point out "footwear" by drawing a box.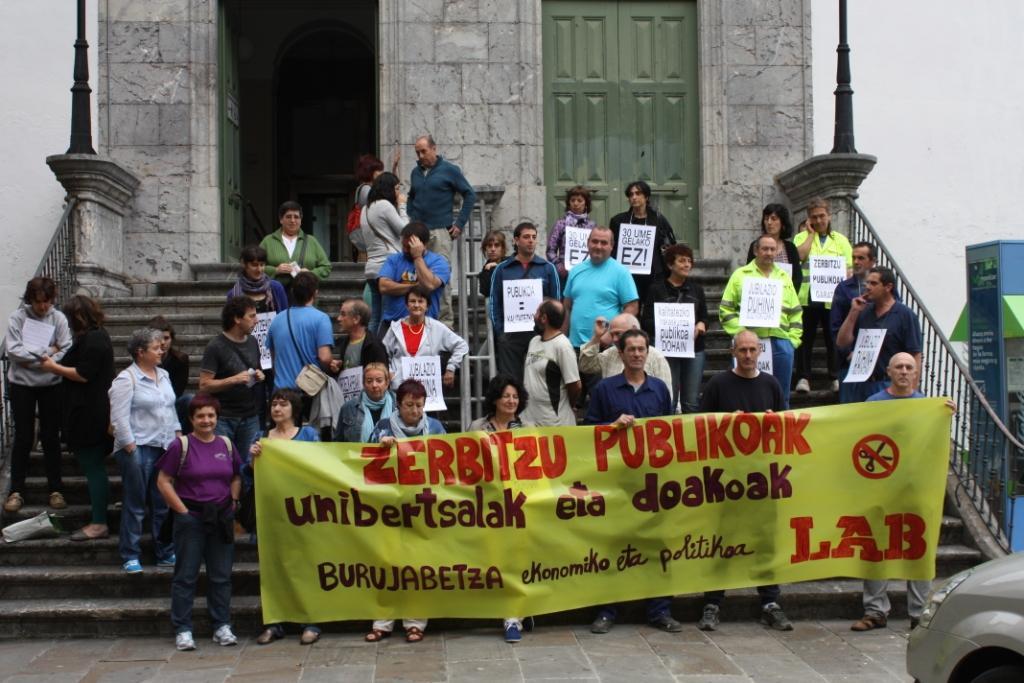
<bbox>257, 626, 285, 642</bbox>.
